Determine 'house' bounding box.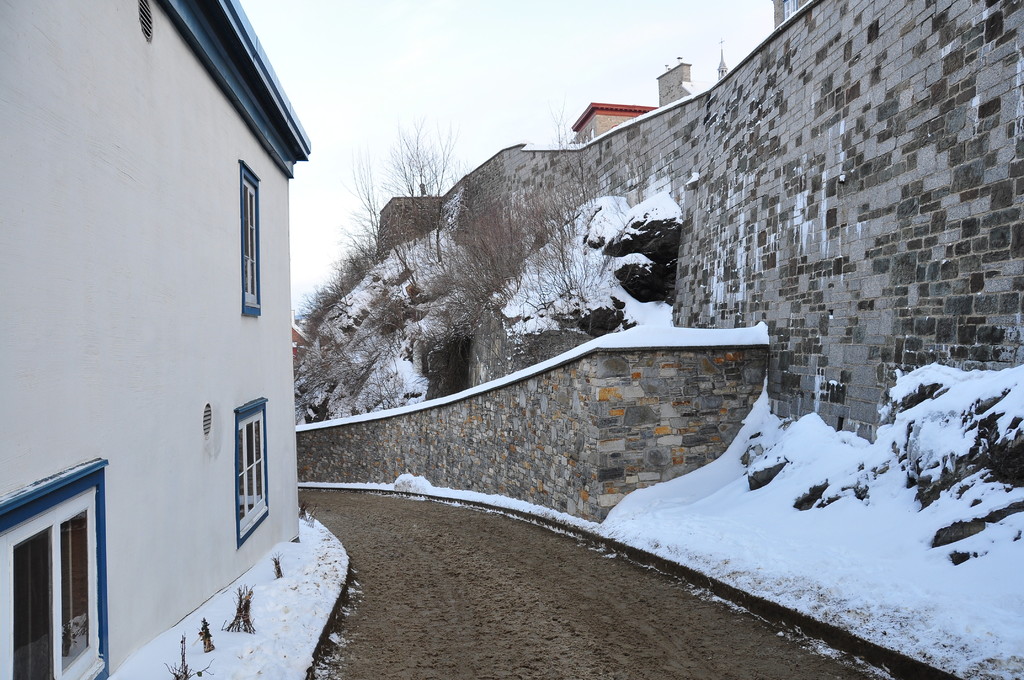
Determined: 776 0 825 25.
